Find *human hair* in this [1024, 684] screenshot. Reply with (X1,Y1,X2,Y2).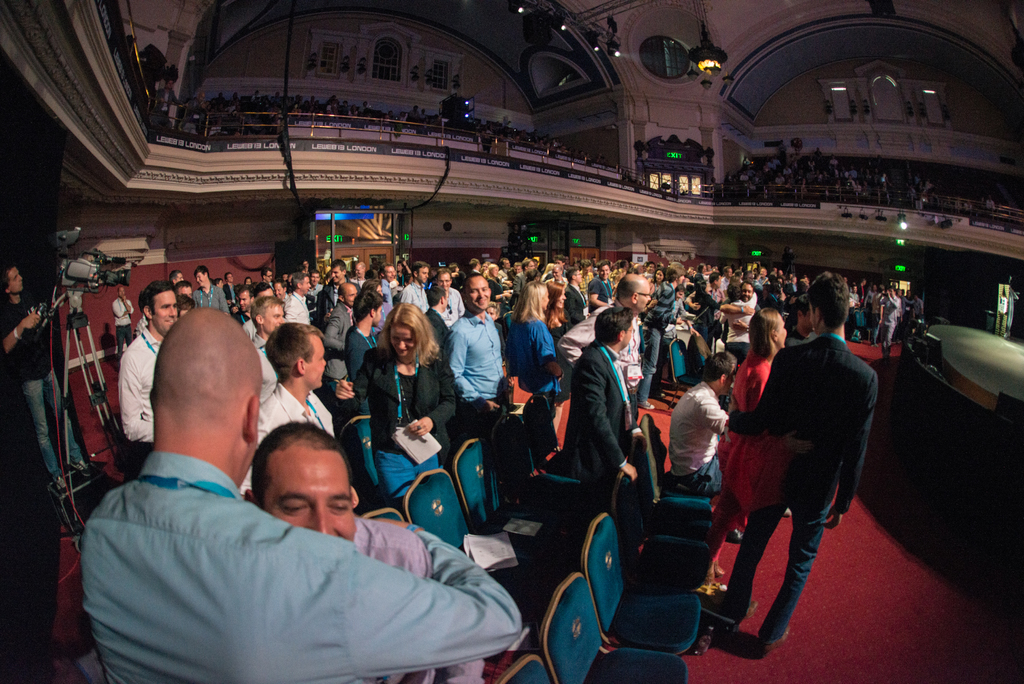
(0,259,17,284).
